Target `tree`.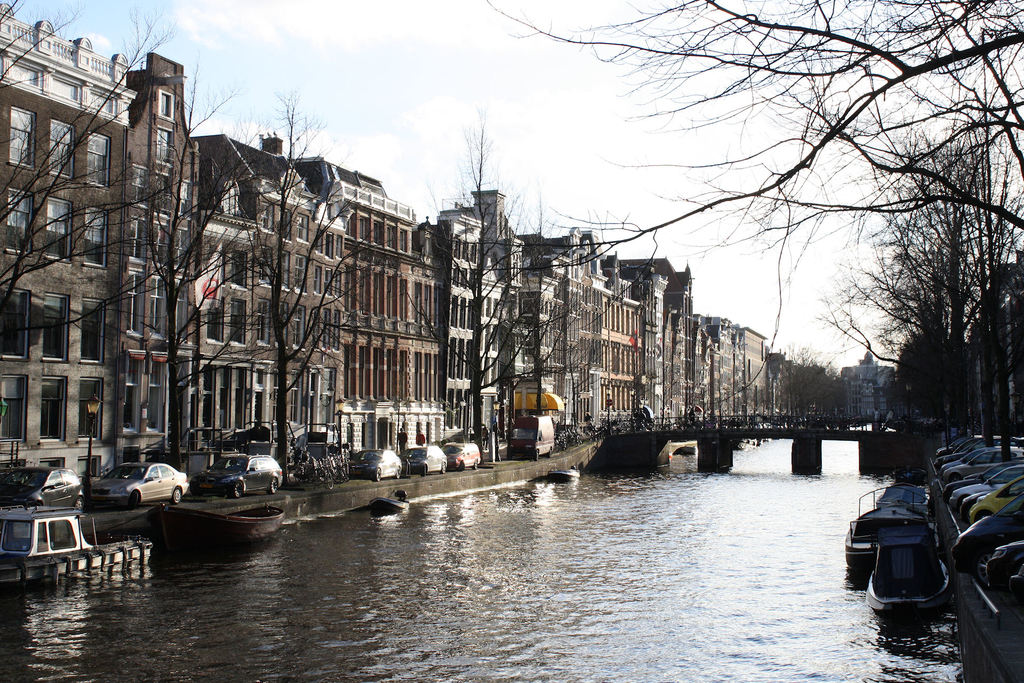
Target region: (left=860, top=95, right=998, bottom=484).
